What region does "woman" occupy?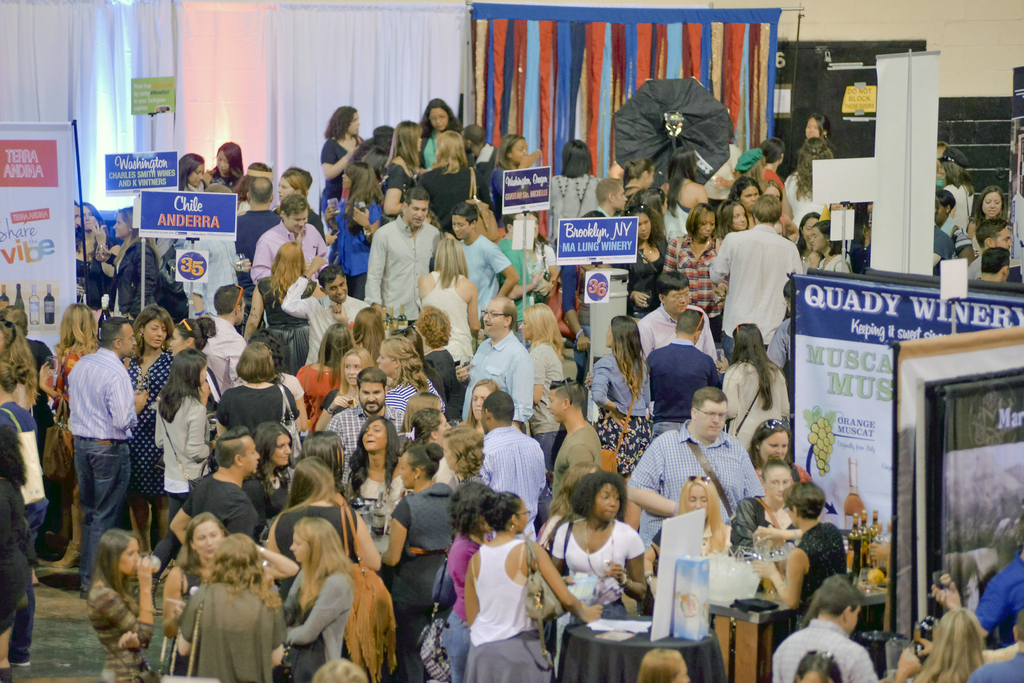
<box>74,197,120,329</box>.
